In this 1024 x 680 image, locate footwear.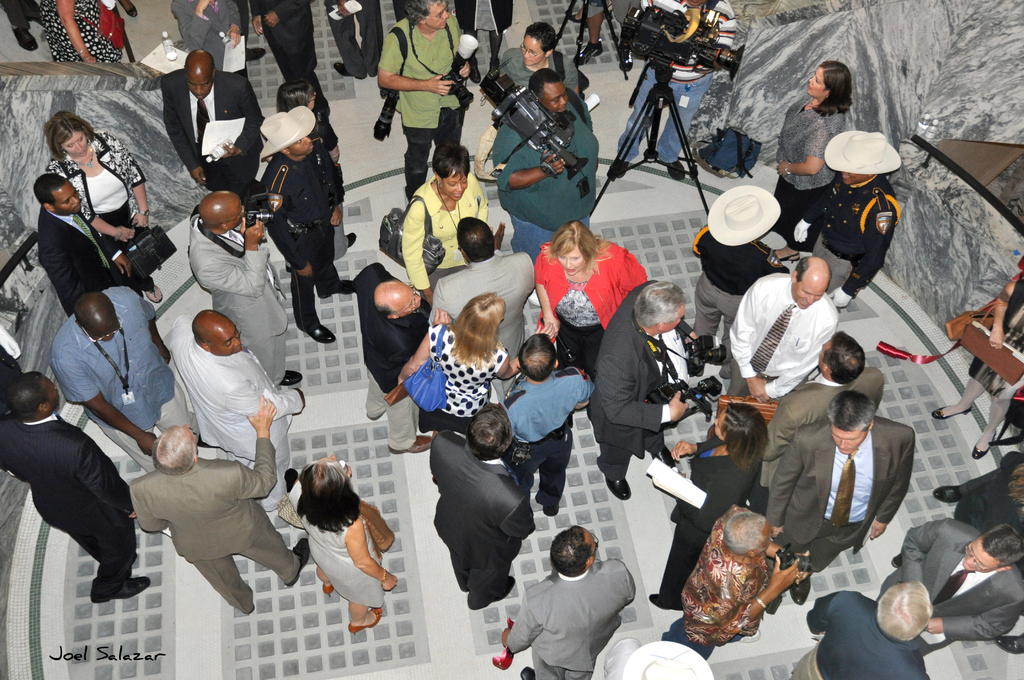
Bounding box: region(93, 575, 150, 603).
